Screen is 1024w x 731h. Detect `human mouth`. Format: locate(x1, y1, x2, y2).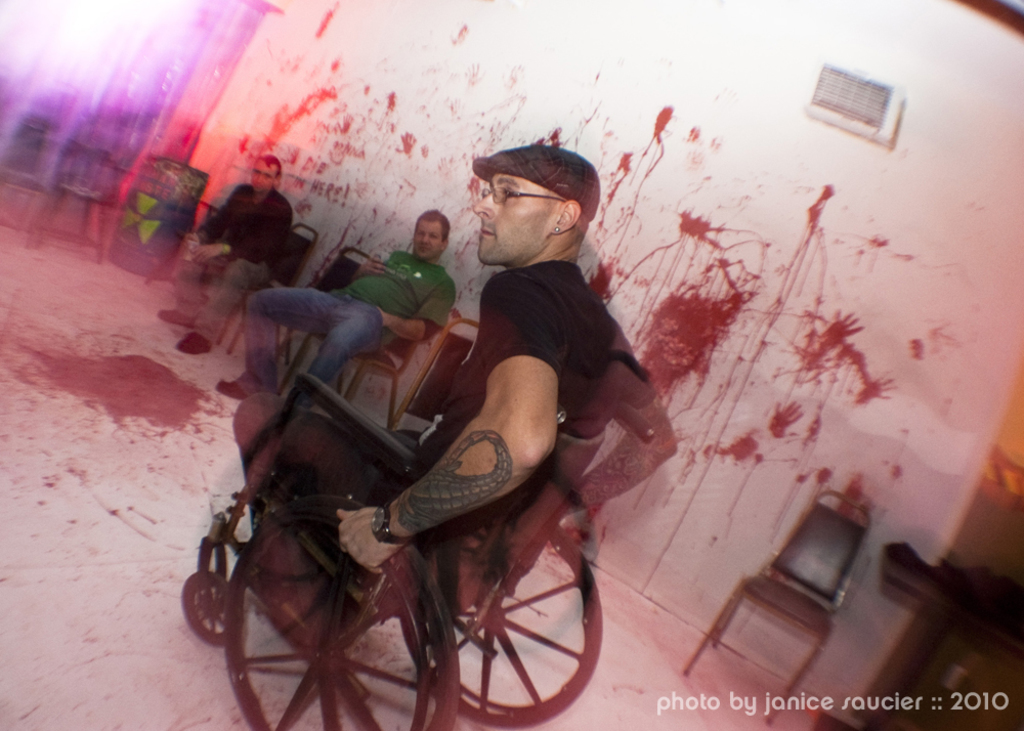
locate(419, 245, 430, 252).
